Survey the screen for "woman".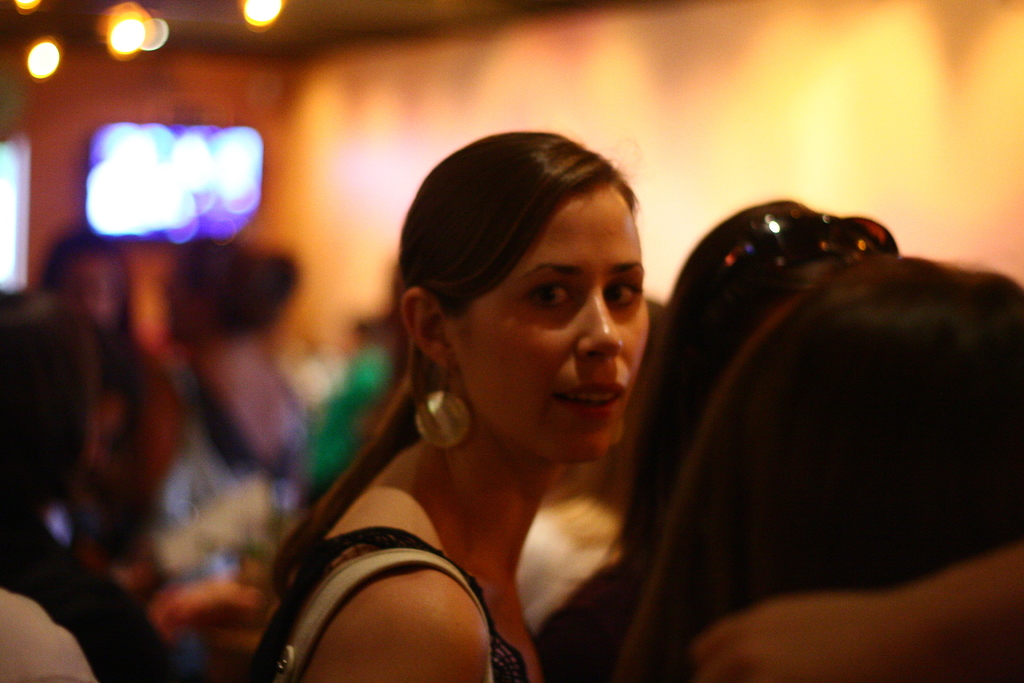
Survey found: box(26, 226, 177, 518).
